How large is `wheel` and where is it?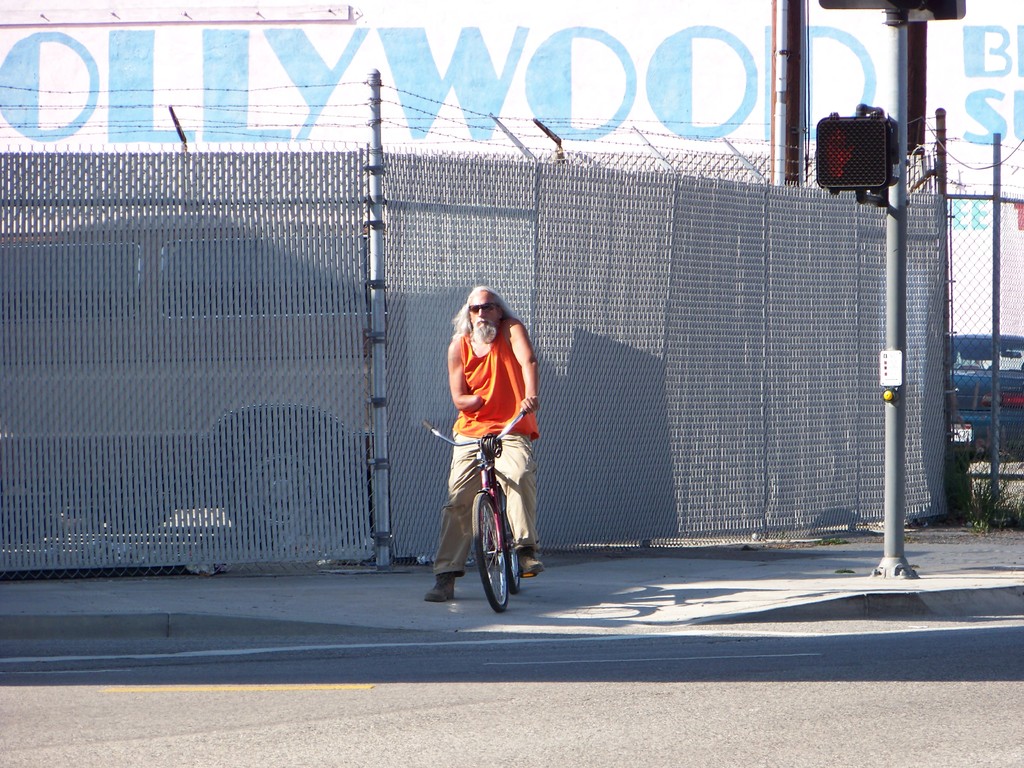
Bounding box: bbox=(501, 487, 524, 610).
